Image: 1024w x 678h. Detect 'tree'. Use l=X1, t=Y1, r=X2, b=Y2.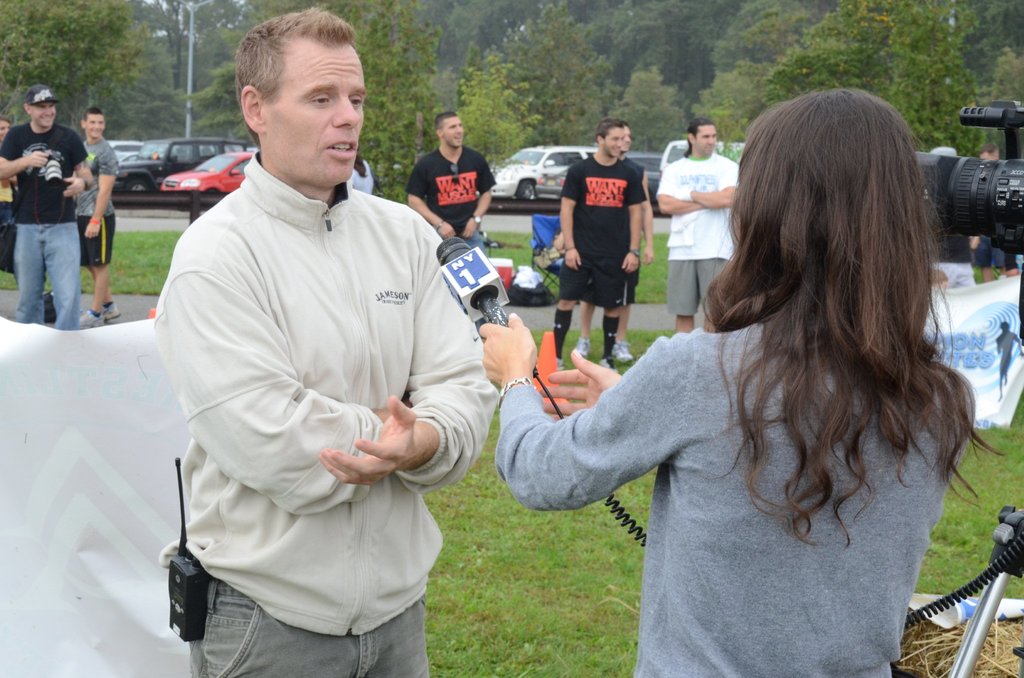
l=317, t=3, r=449, b=202.
